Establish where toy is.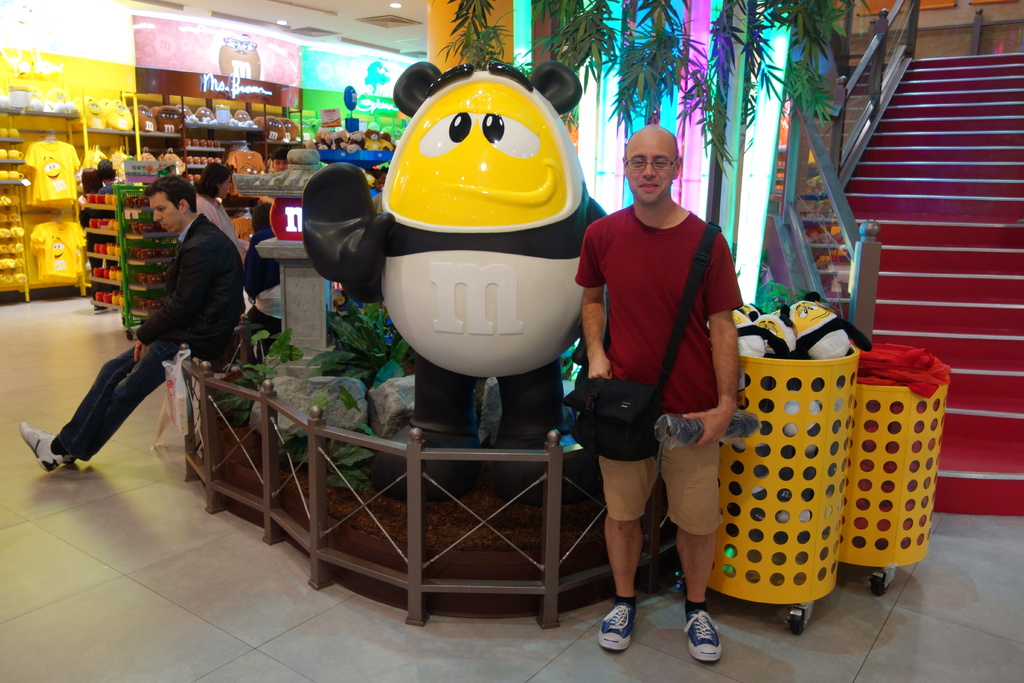
Established at Rect(193, 104, 218, 121).
